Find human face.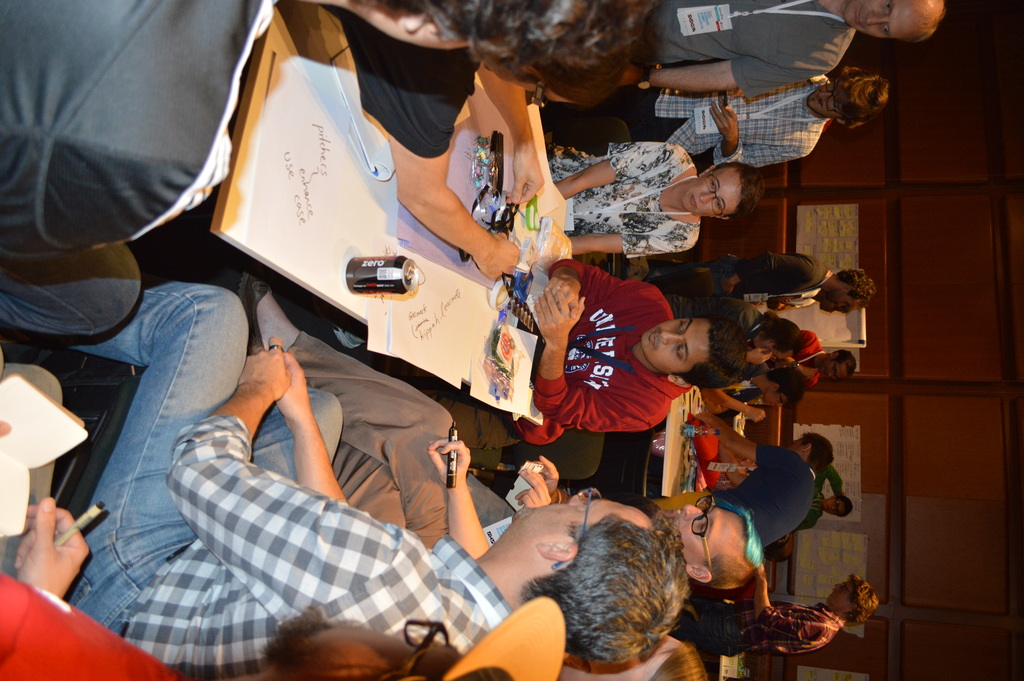
pyautogui.locateOnScreen(806, 76, 845, 116).
